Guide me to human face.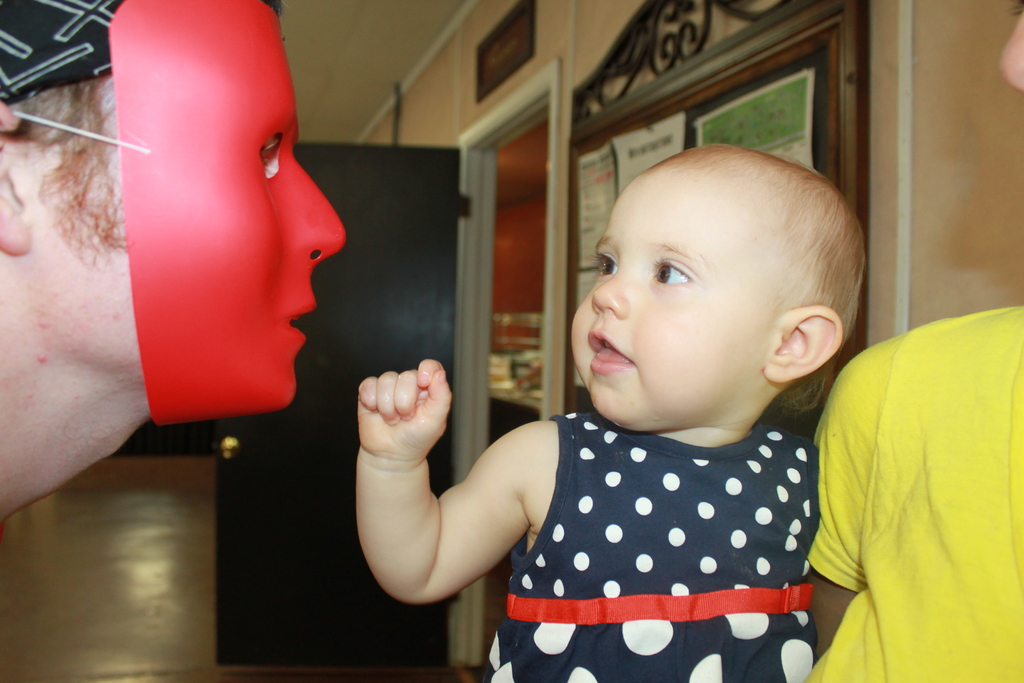
Guidance: {"x1": 572, "y1": 179, "x2": 771, "y2": 422}.
